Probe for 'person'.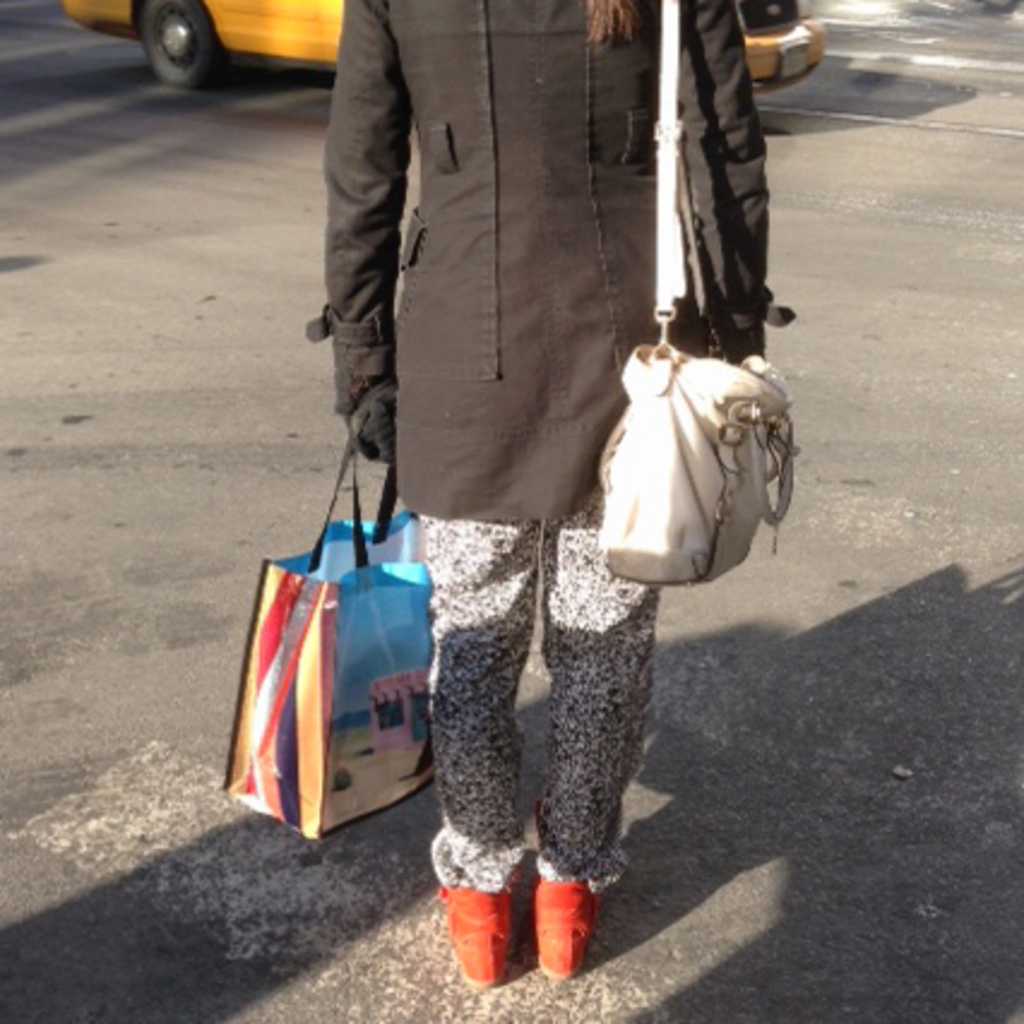
Probe result: (243, 0, 774, 947).
